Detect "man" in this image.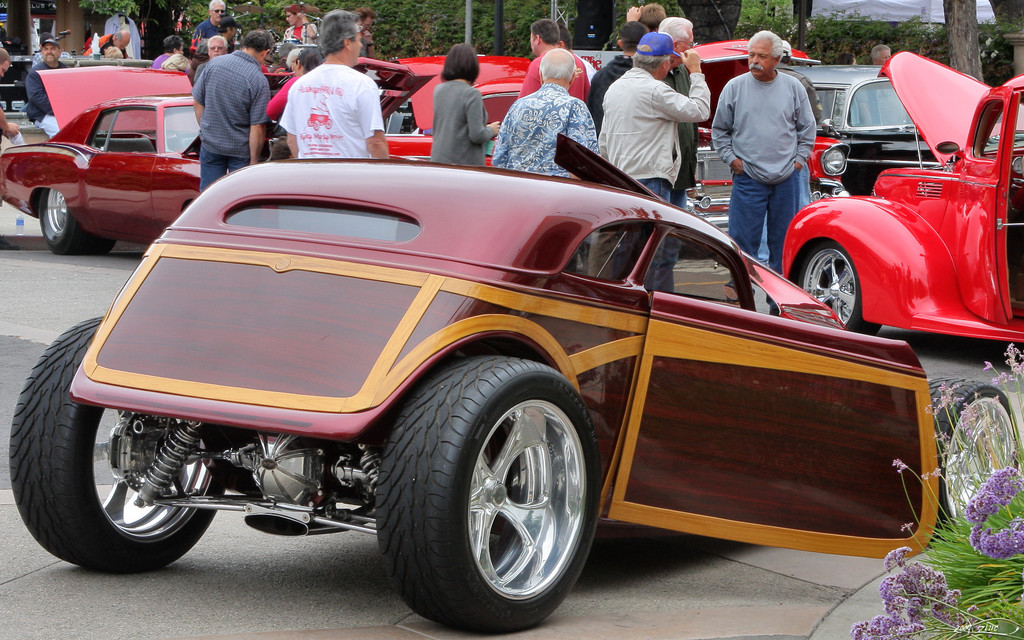
Detection: <box>25,40,67,136</box>.
